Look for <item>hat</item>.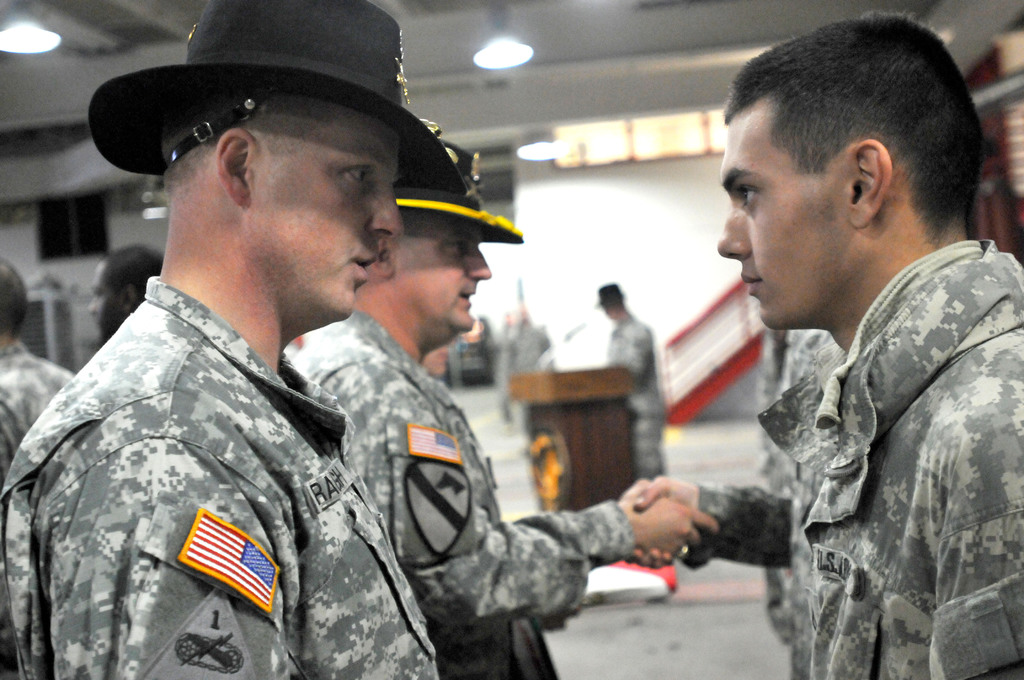
Found: detection(390, 140, 522, 244).
